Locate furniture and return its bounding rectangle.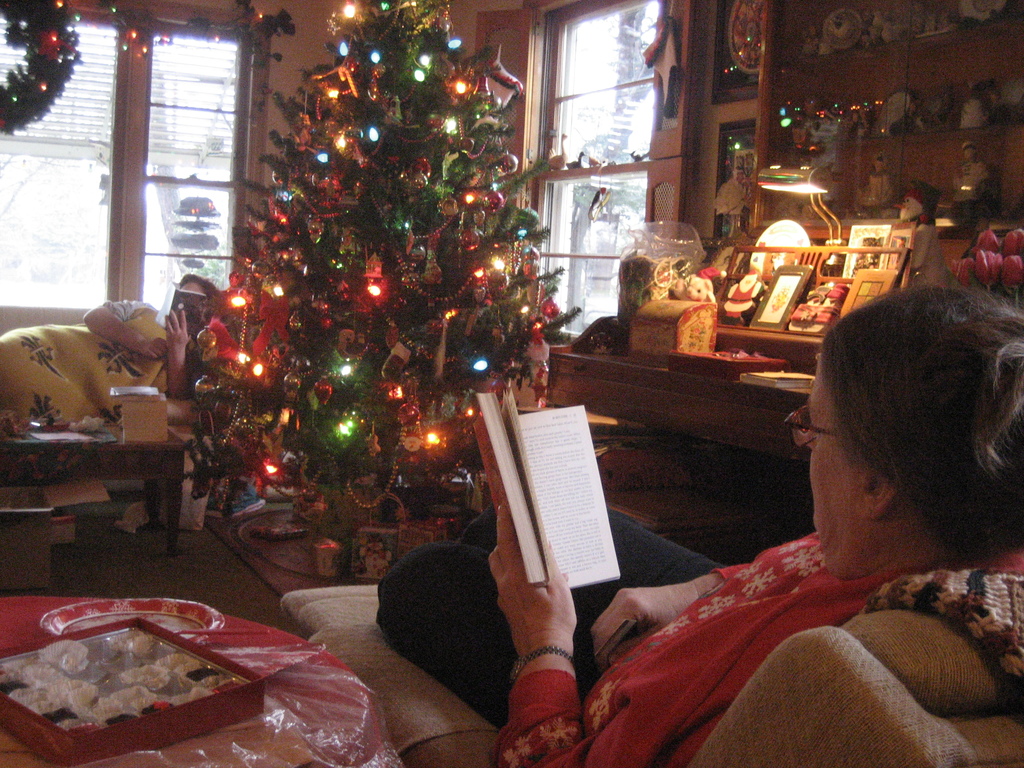
[x1=0, y1=420, x2=192, y2=538].
